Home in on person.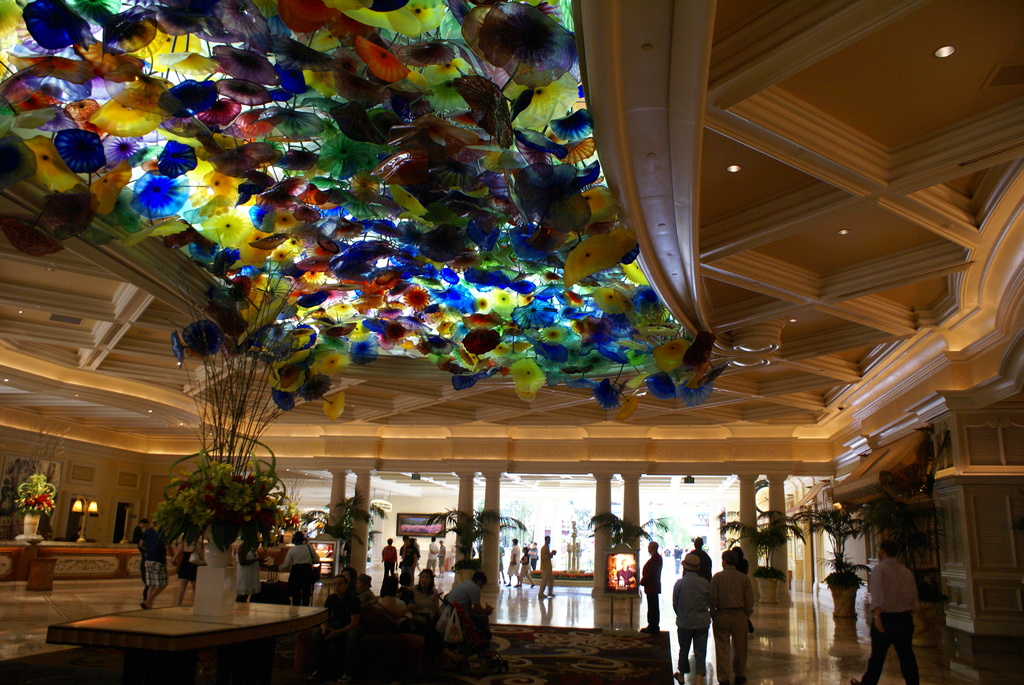
Homed in at 425,535,436,572.
